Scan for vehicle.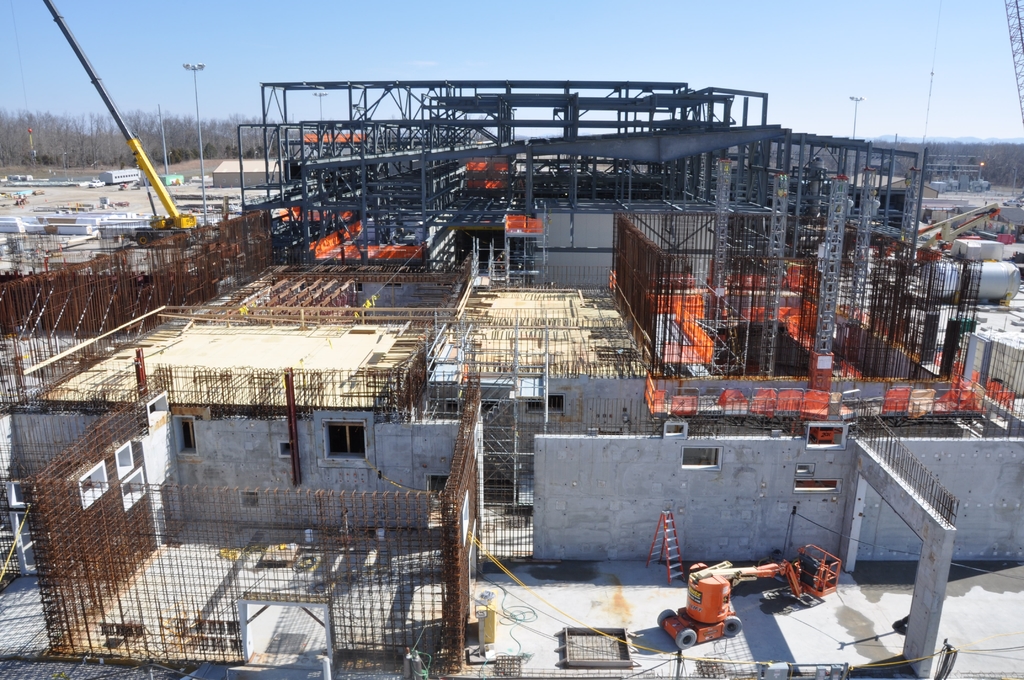
Scan result: region(656, 555, 862, 644).
